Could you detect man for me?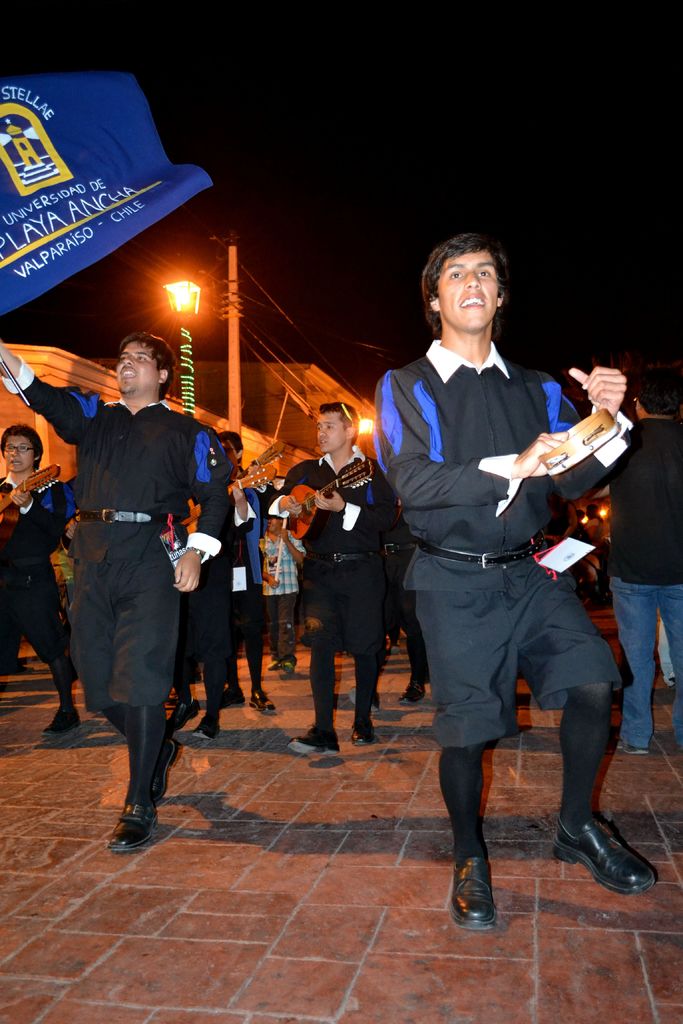
Detection result: (0,335,227,851).
